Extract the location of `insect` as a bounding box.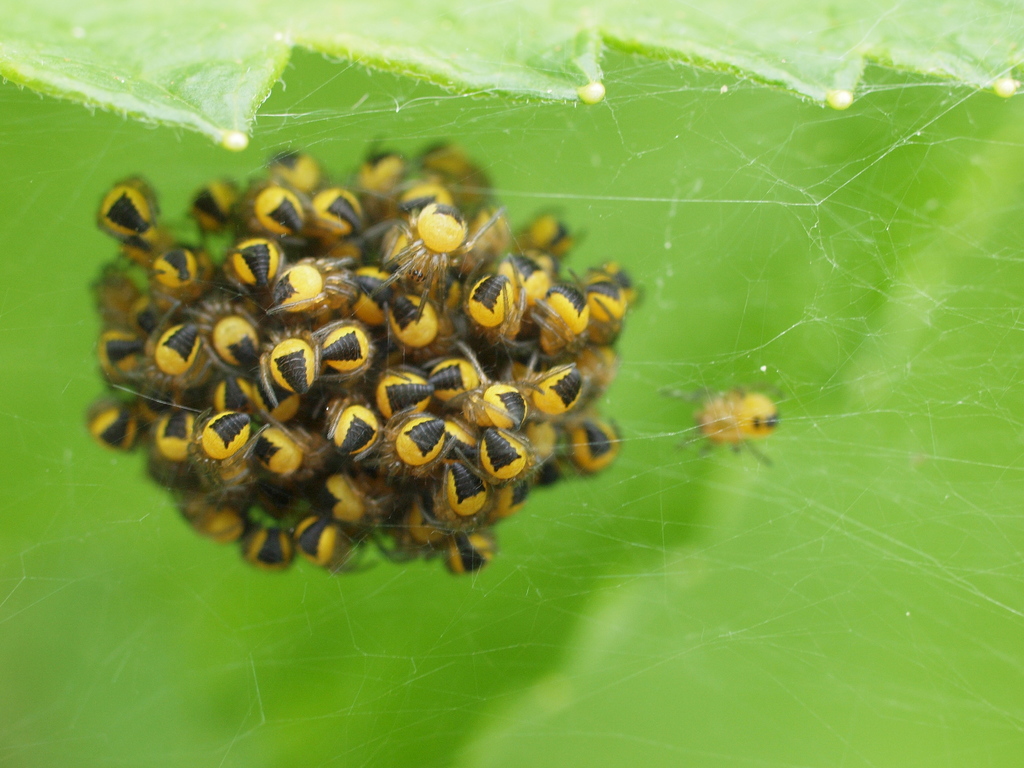
[426, 361, 478, 406].
